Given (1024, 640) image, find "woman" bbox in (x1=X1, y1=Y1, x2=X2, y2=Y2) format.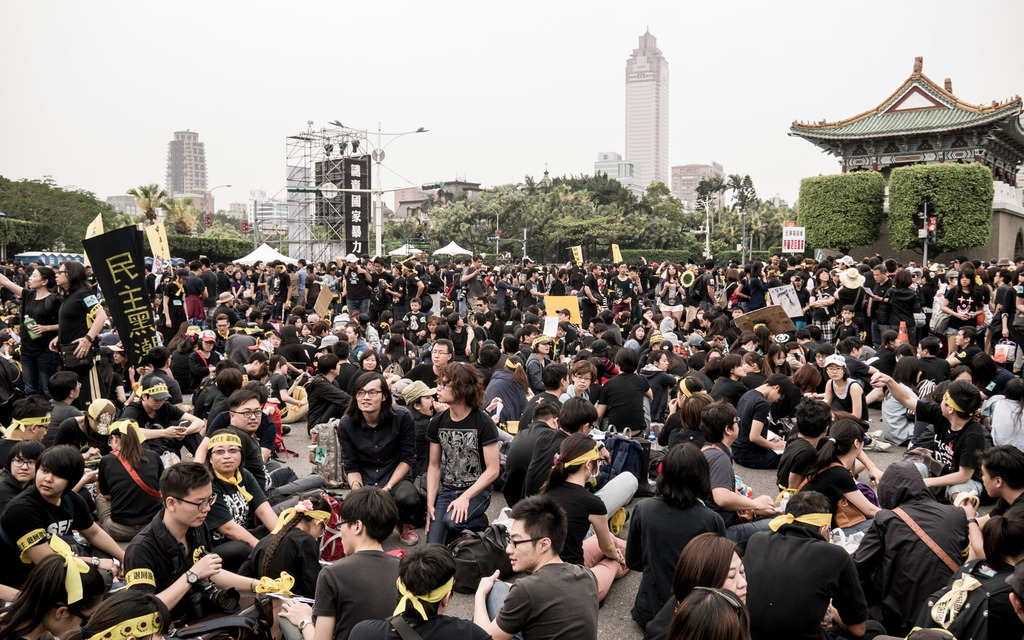
(x1=883, y1=271, x2=916, y2=343).
